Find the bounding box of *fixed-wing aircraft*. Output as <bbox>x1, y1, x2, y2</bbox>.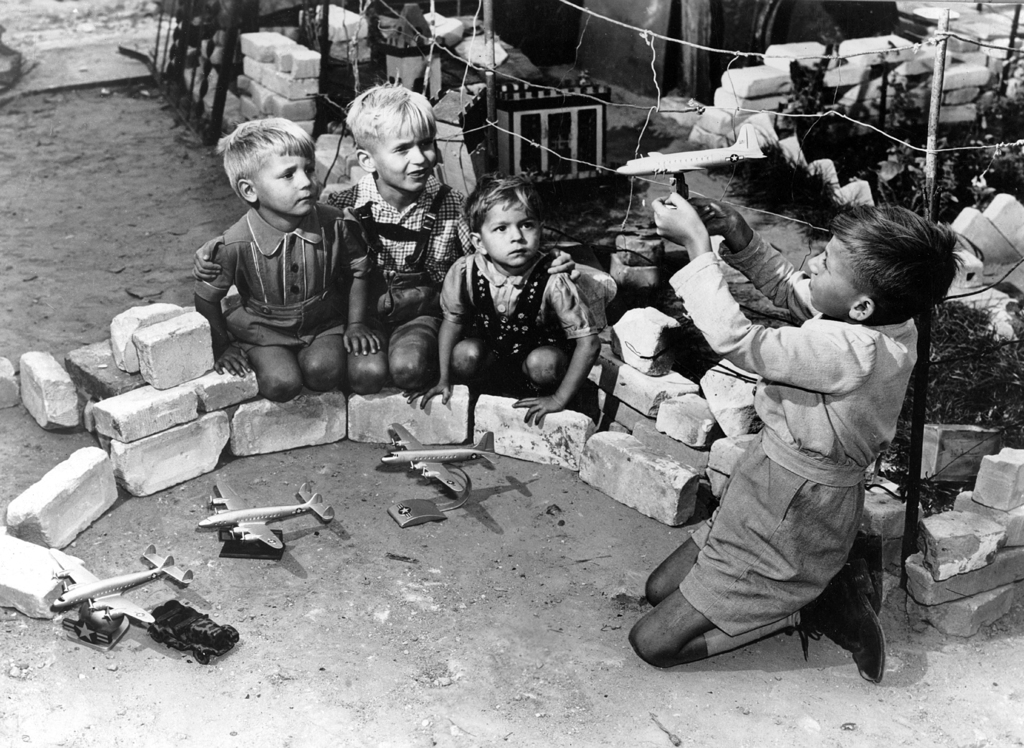
<bbox>383, 422, 495, 497</bbox>.
